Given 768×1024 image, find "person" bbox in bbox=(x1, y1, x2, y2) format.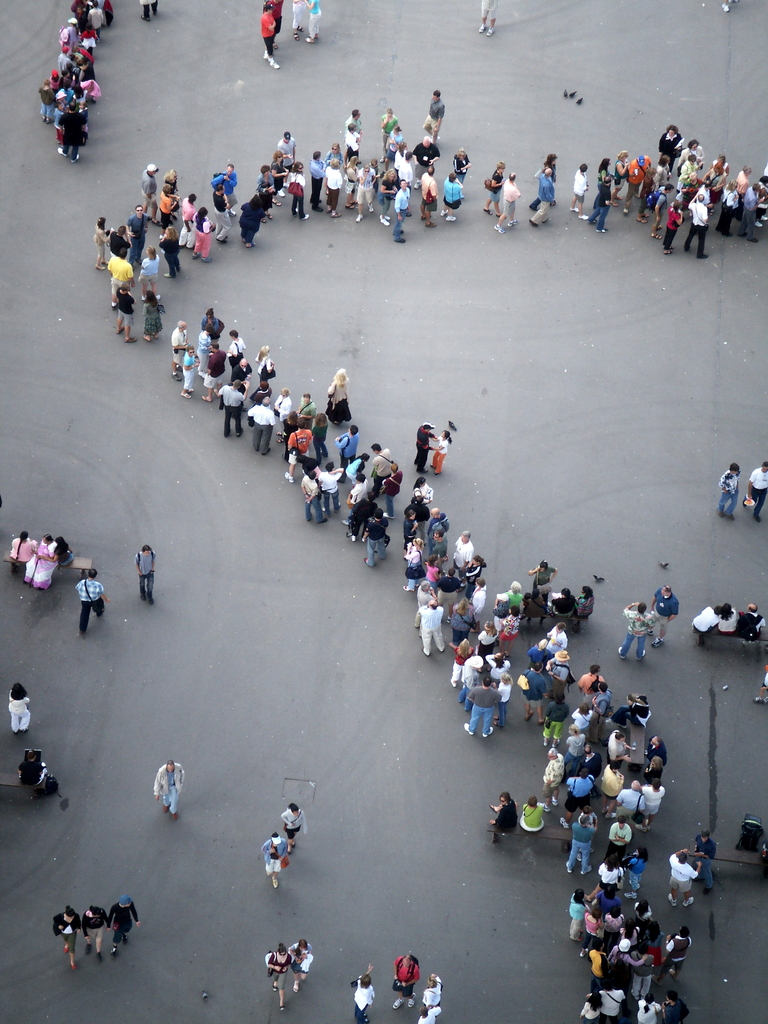
bbox=(79, 904, 111, 960).
